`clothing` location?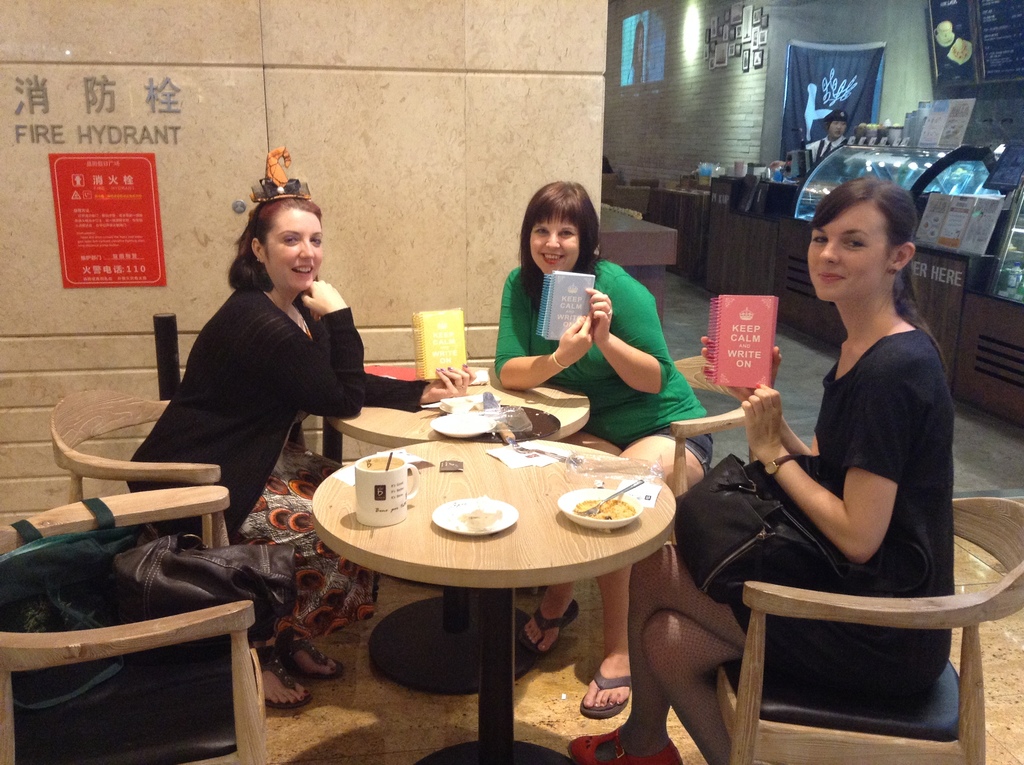
[701, 270, 964, 686]
